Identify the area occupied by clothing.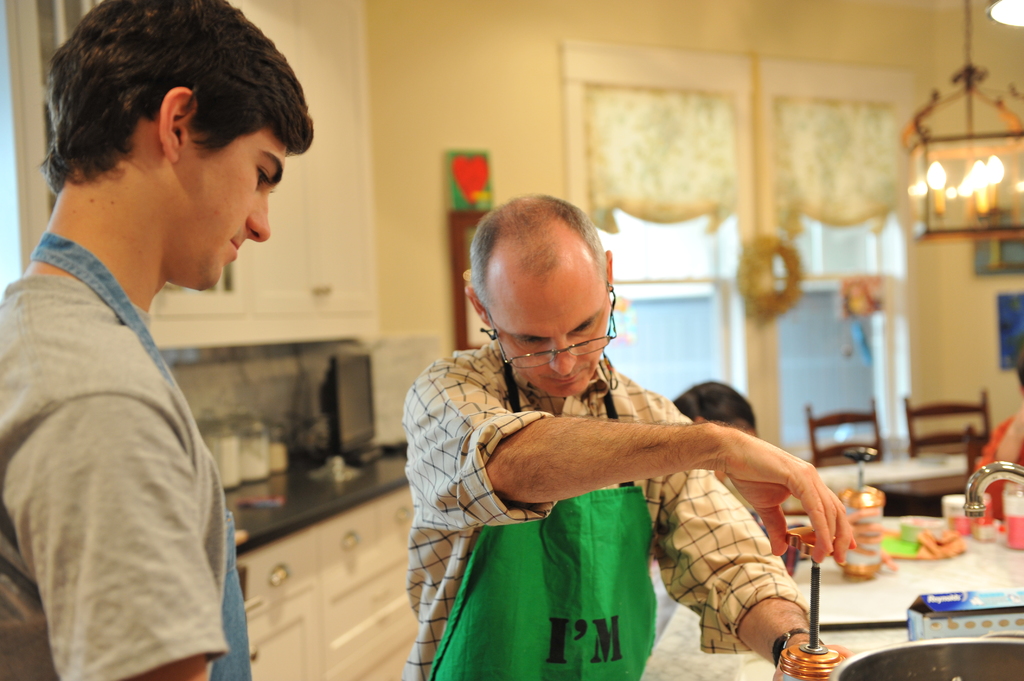
Area: l=14, t=143, r=271, b=675.
